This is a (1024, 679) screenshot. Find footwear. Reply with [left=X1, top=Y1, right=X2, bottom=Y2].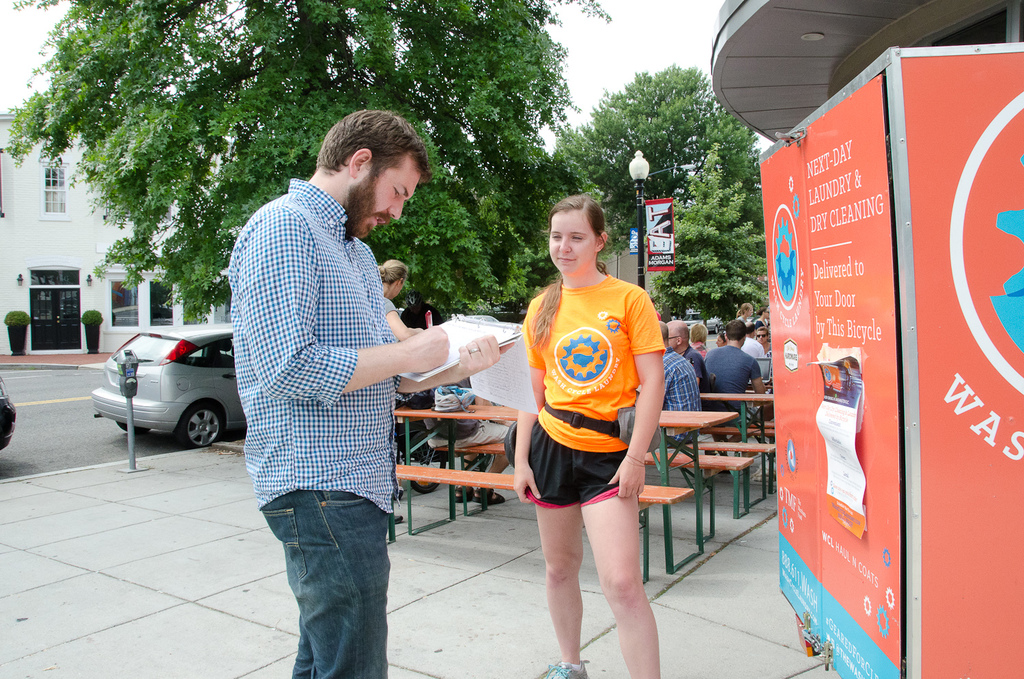
[left=545, top=663, right=591, bottom=678].
